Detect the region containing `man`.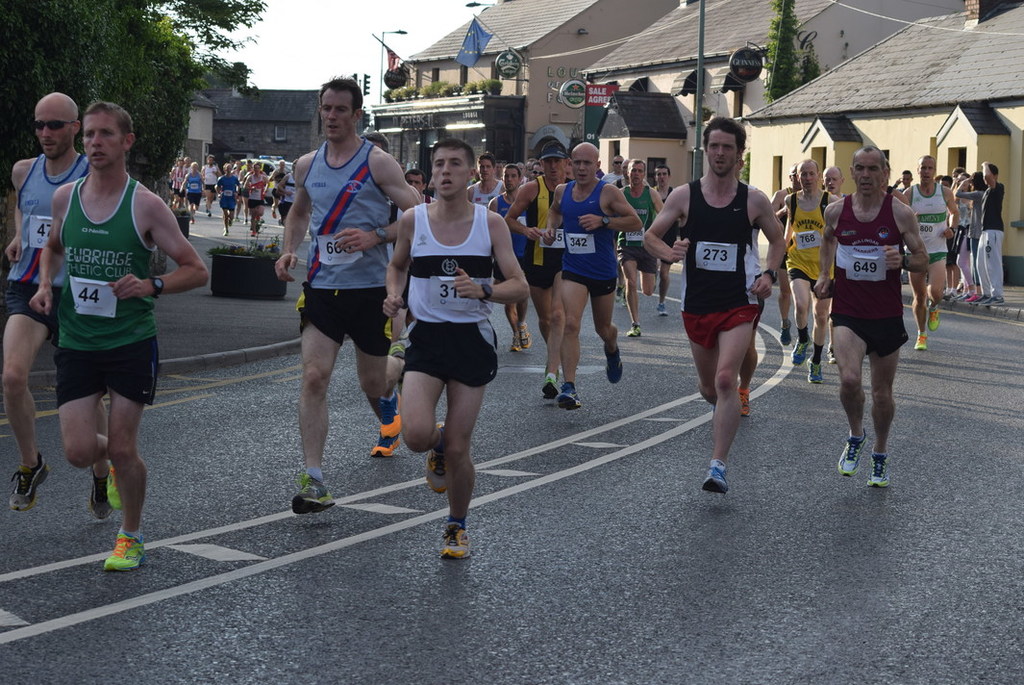
652/167/674/314.
